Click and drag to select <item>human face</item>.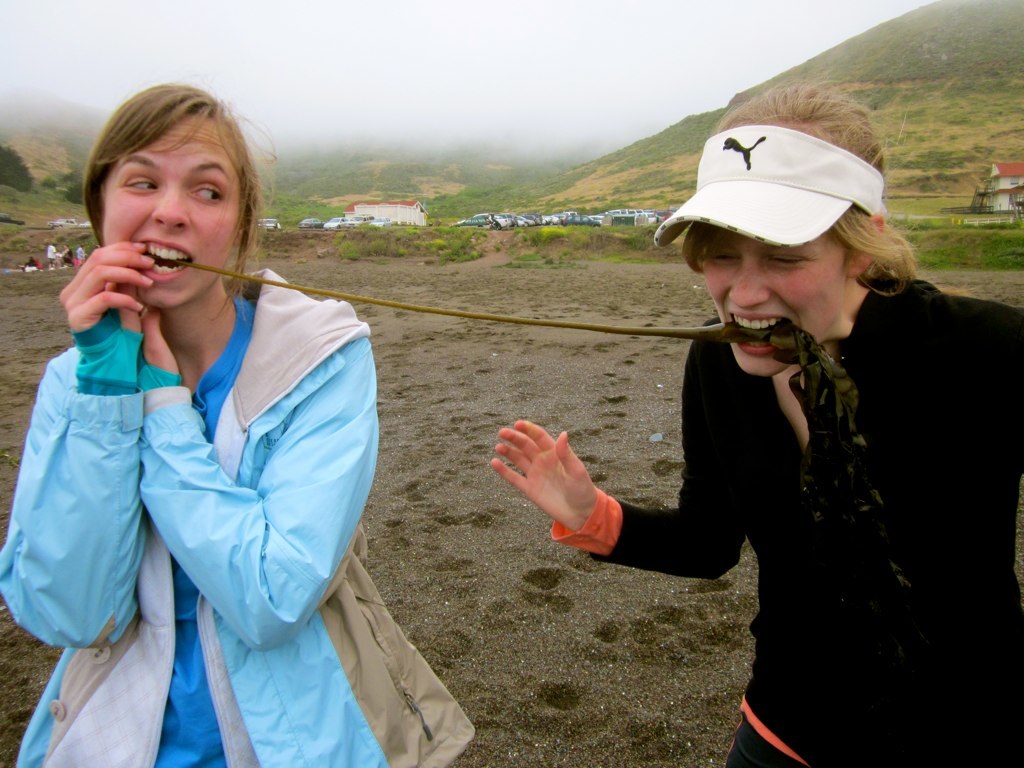
Selection: pyautogui.locateOnScreen(700, 227, 850, 375).
